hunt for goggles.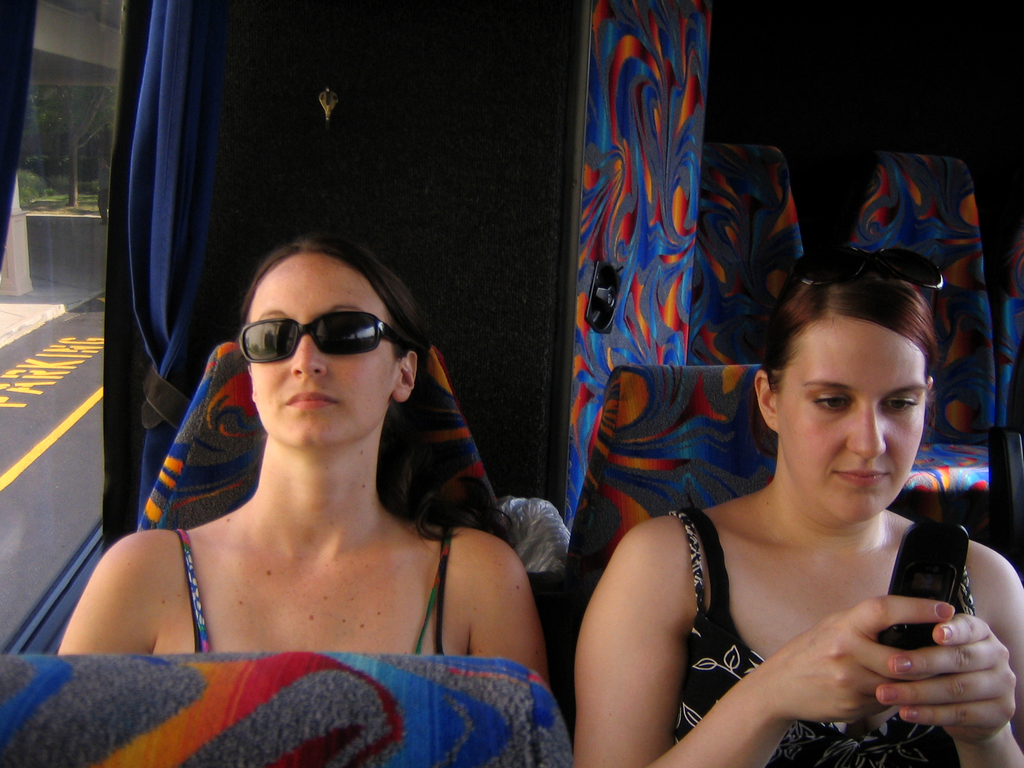
Hunted down at bbox=[760, 249, 952, 365].
